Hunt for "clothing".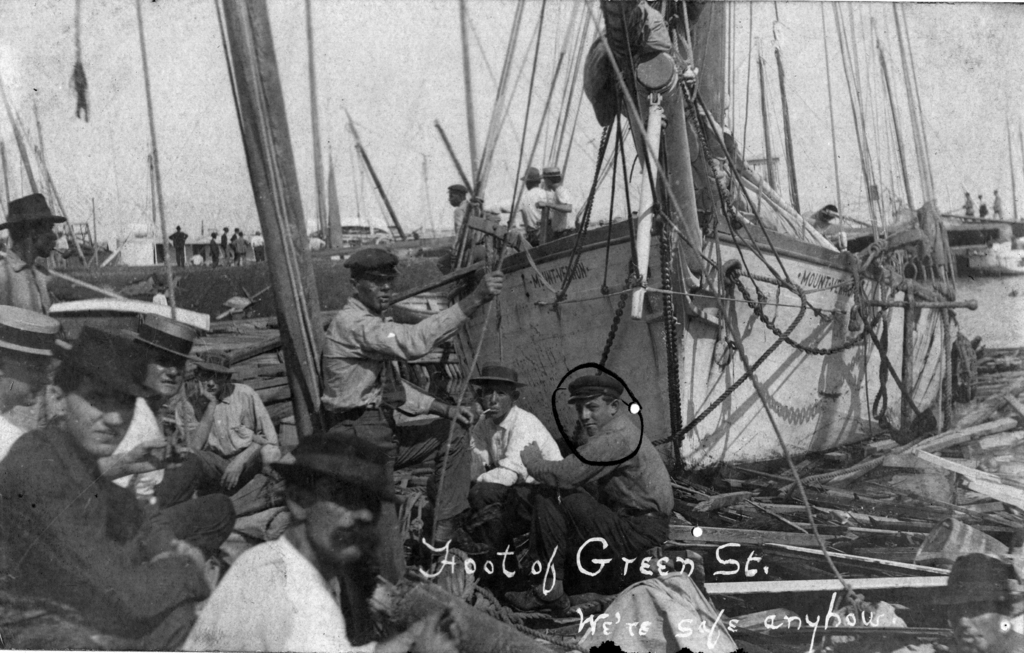
Hunted down at <bbox>540, 183, 577, 231</bbox>.
